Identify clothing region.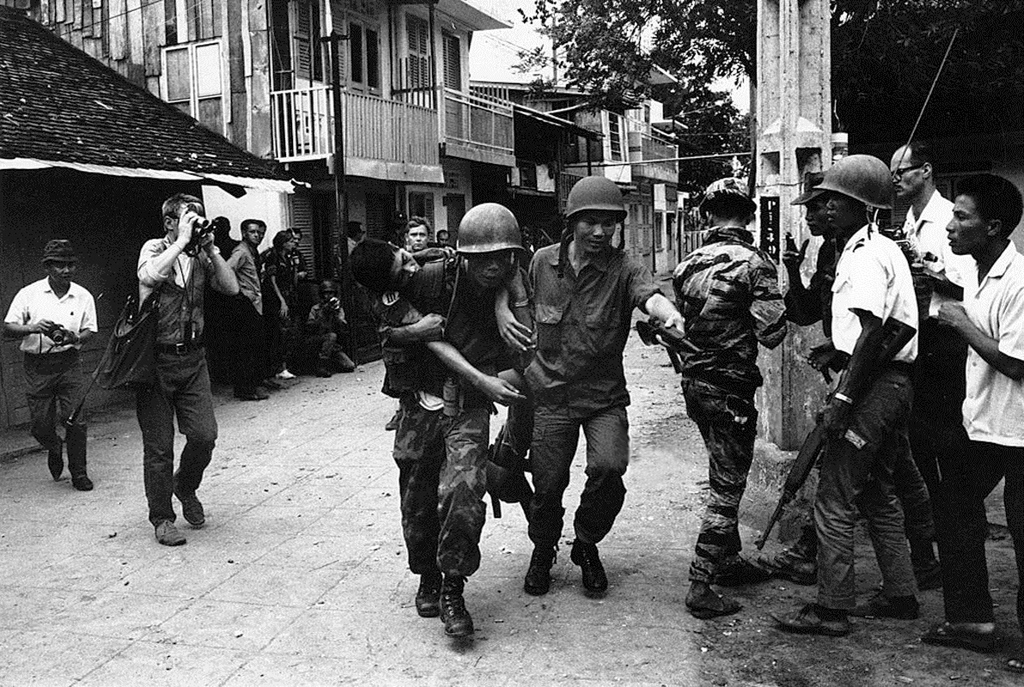
Region: select_region(379, 247, 526, 500).
